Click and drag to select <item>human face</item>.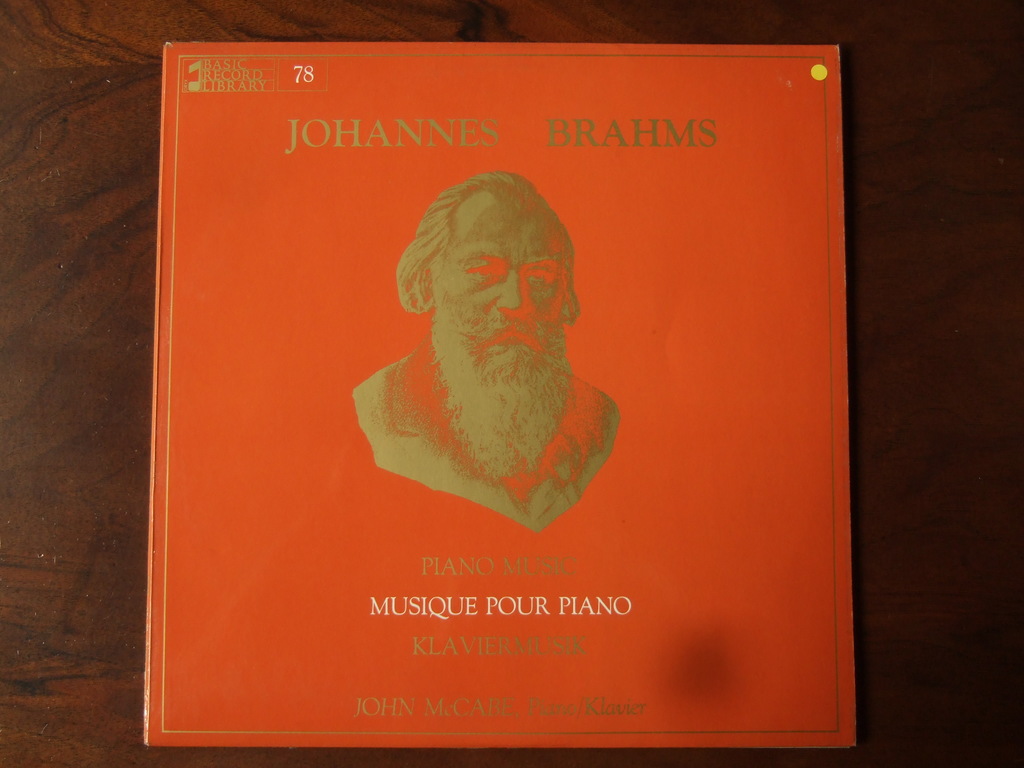
Selection: left=425, top=192, right=568, bottom=395.
